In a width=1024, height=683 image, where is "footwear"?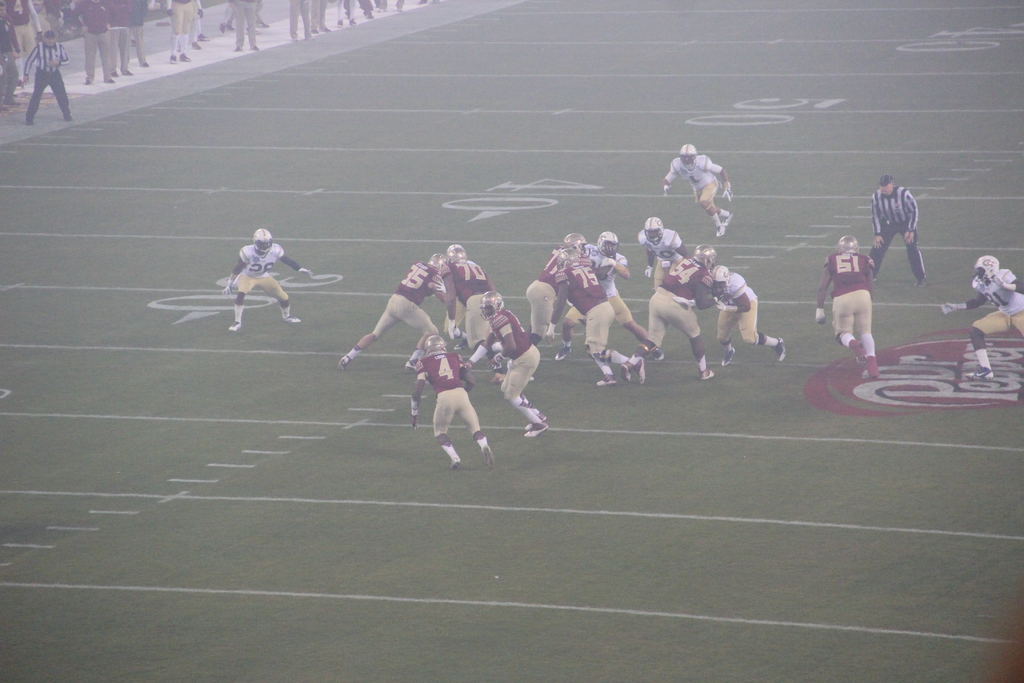
bbox=[394, 5, 402, 13].
